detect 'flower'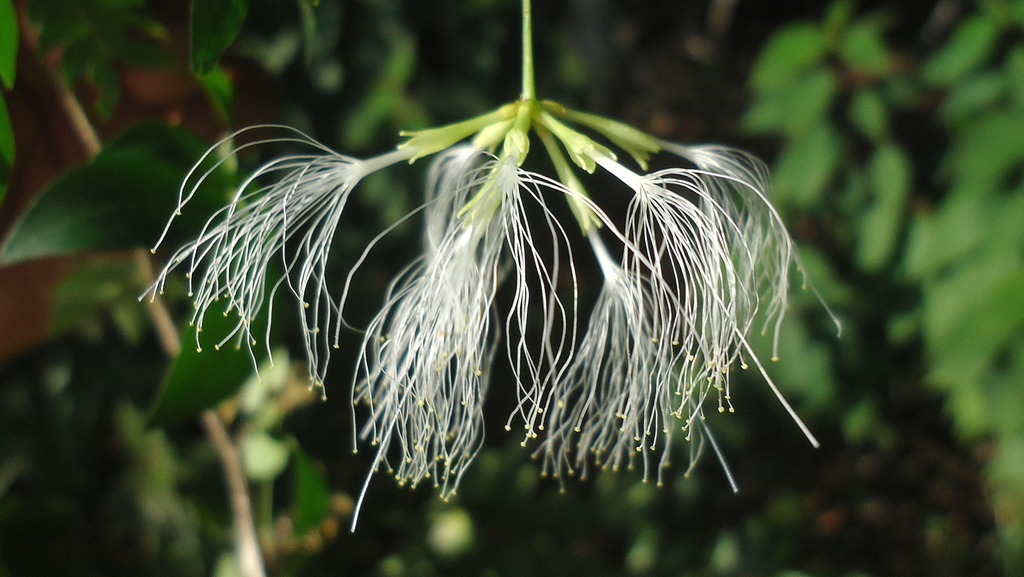
bbox=[138, 100, 845, 535]
